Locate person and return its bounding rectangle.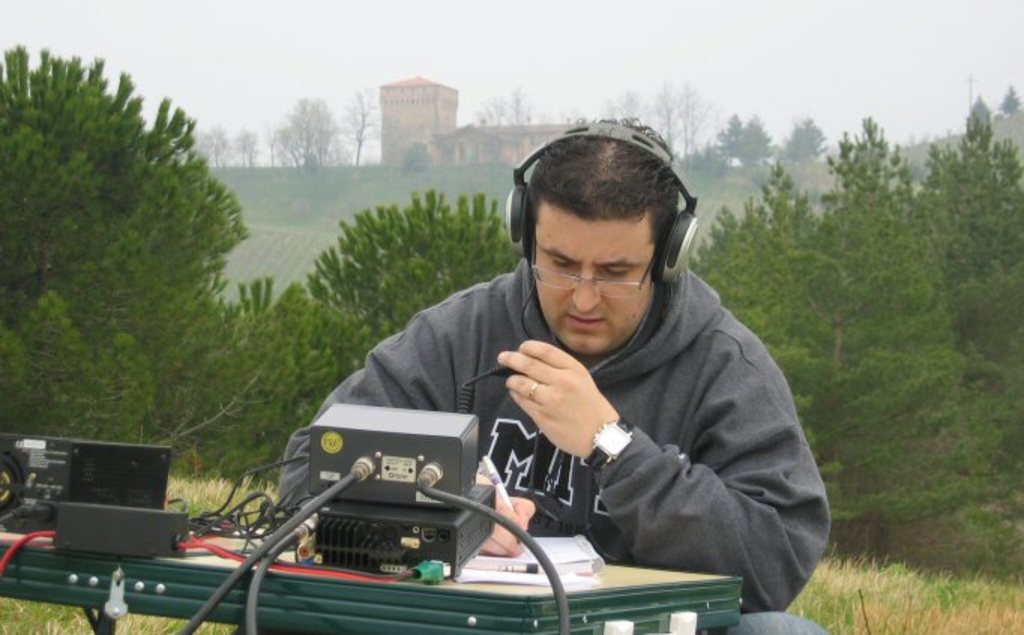
x1=276, y1=116, x2=844, y2=633.
